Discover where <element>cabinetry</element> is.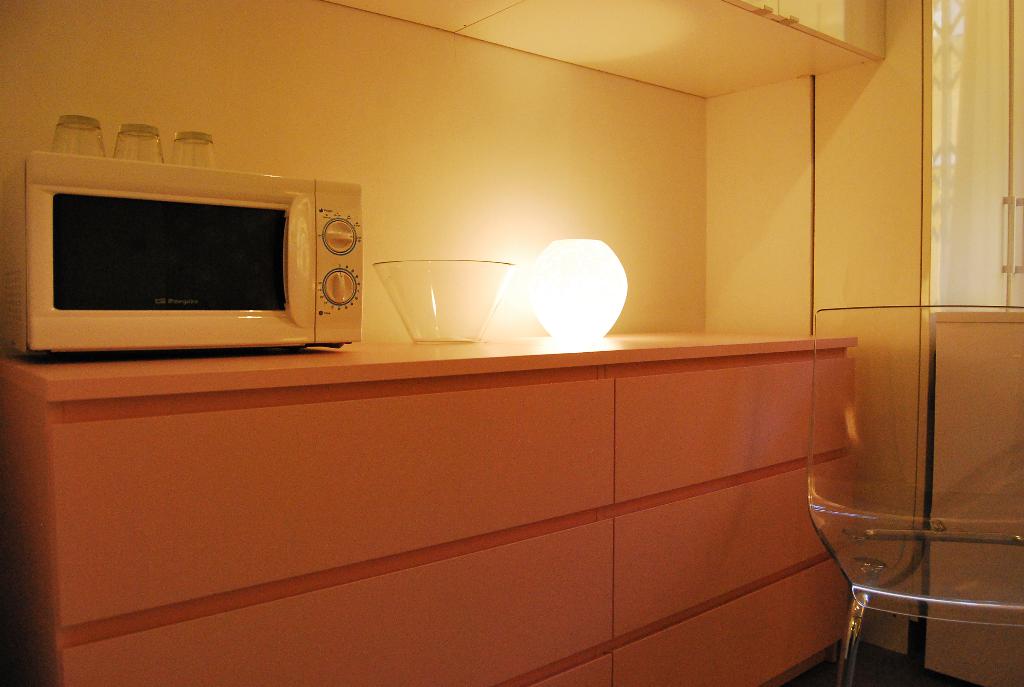
Discovered at (left=72, top=322, right=863, bottom=670).
